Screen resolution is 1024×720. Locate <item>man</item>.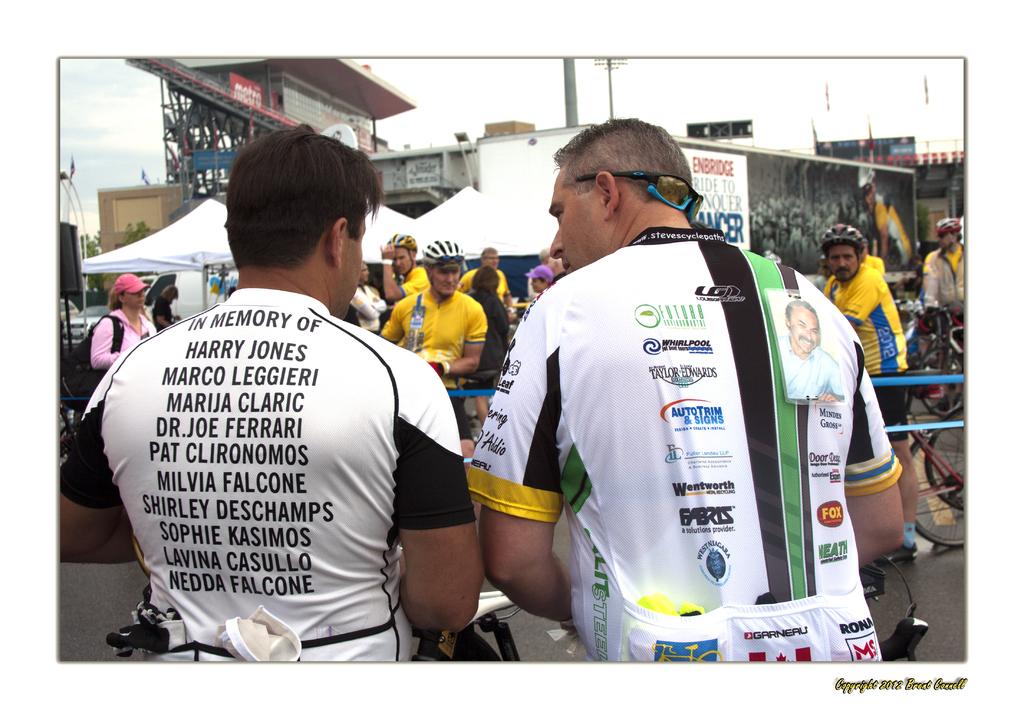
bbox=(774, 298, 844, 399).
